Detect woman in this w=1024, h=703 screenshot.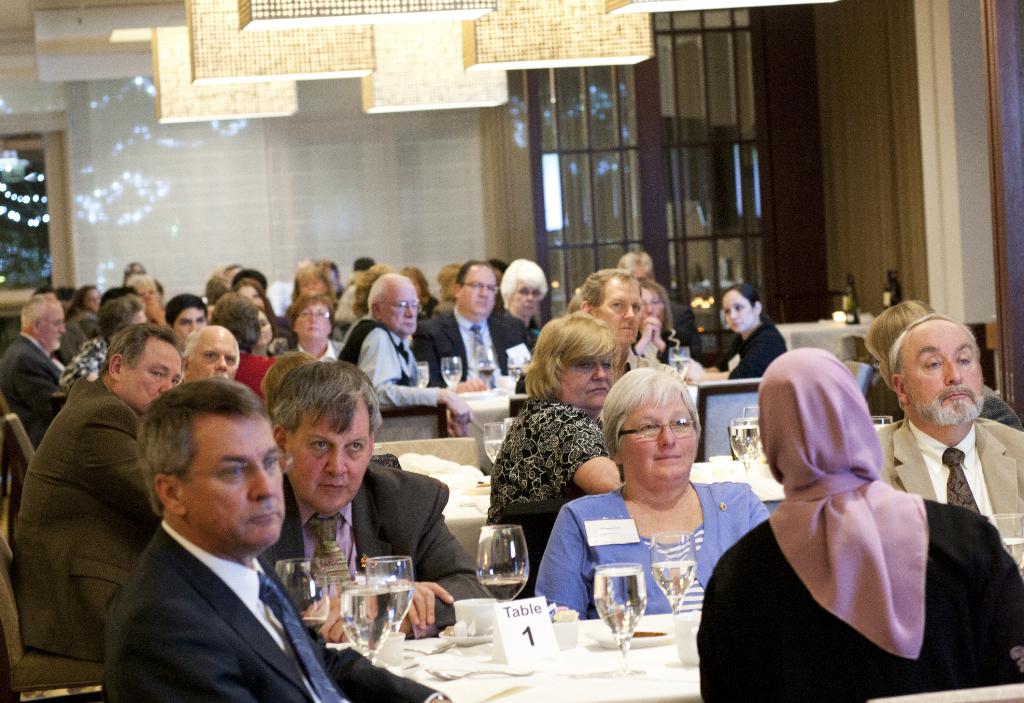
Detection: left=339, top=266, right=415, bottom=325.
